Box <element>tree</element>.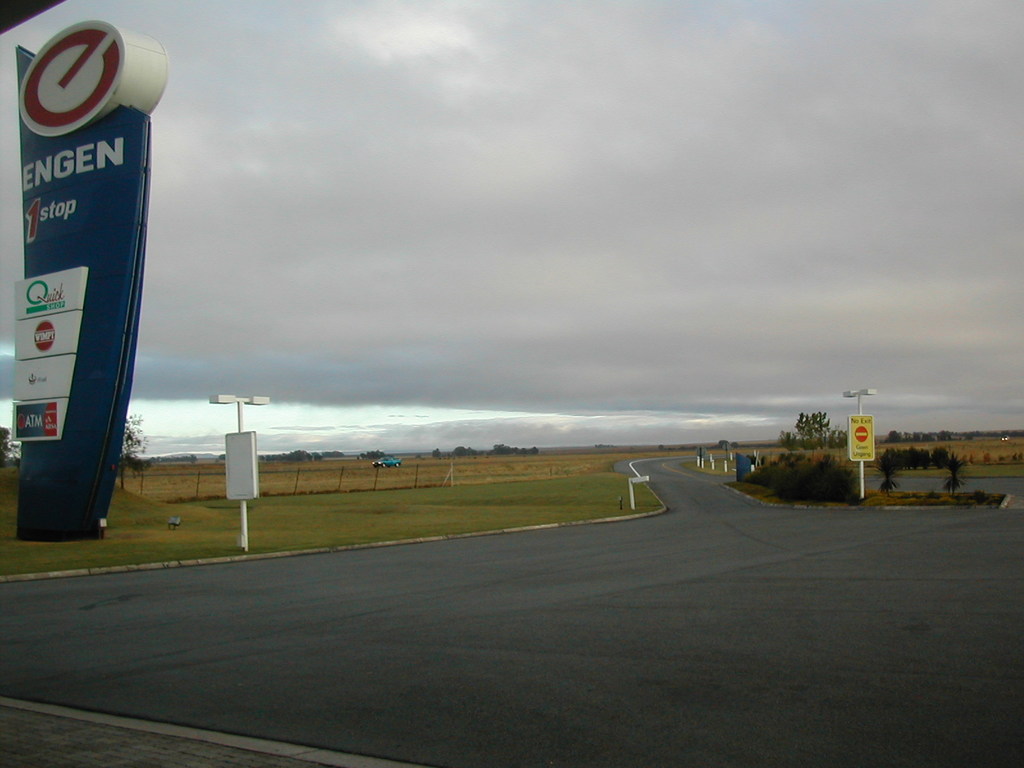
<box>796,412,831,443</box>.
